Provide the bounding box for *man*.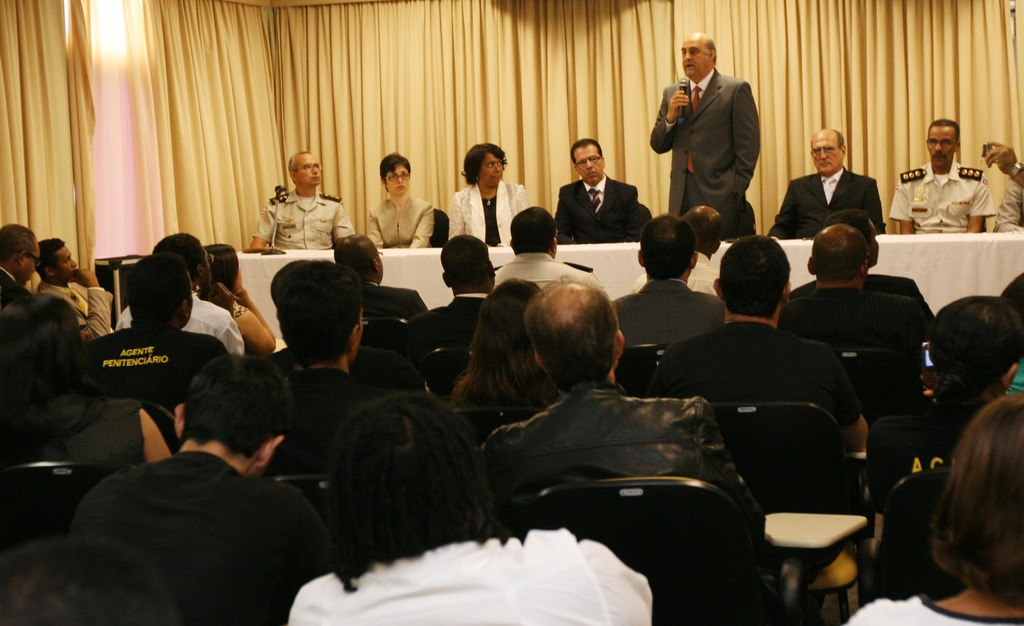
left=483, top=281, right=769, bottom=515.
